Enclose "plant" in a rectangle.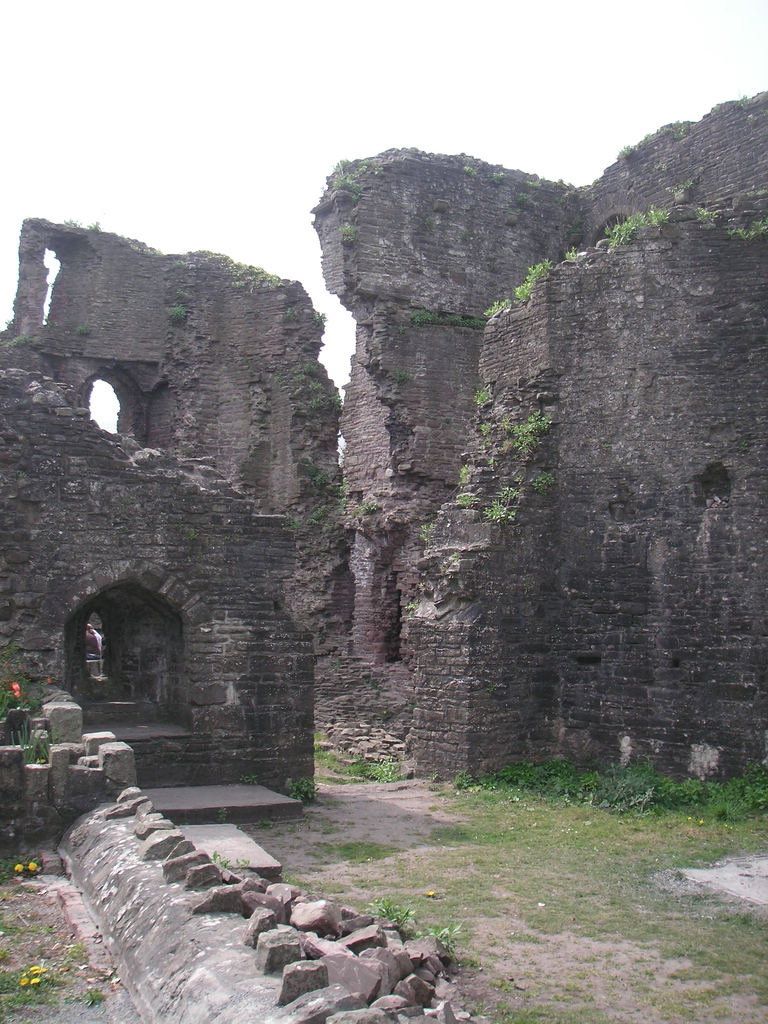
l=317, t=751, r=399, b=790.
